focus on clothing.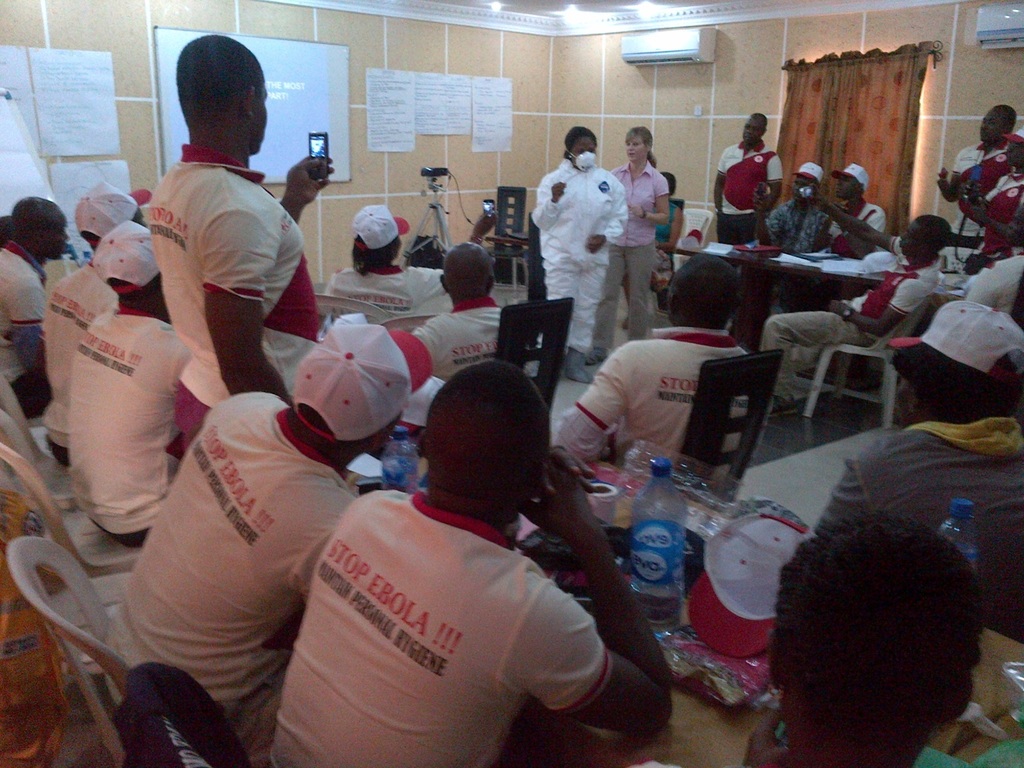
Focused at BBox(654, 198, 678, 288).
